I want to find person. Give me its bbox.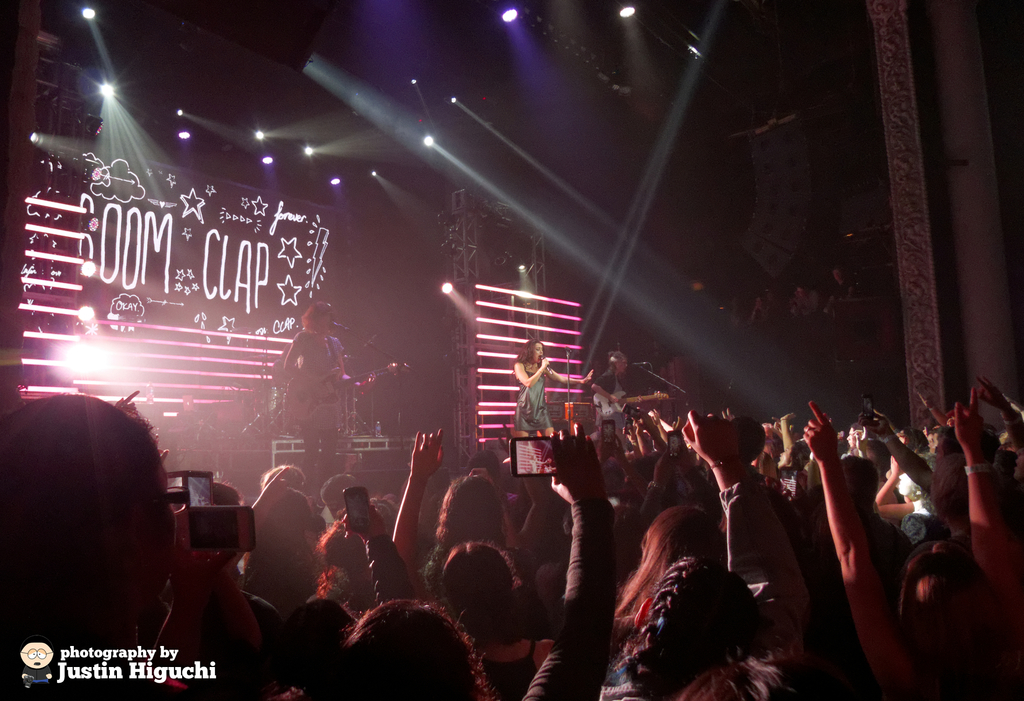
[x1=324, y1=592, x2=499, y2=700].
